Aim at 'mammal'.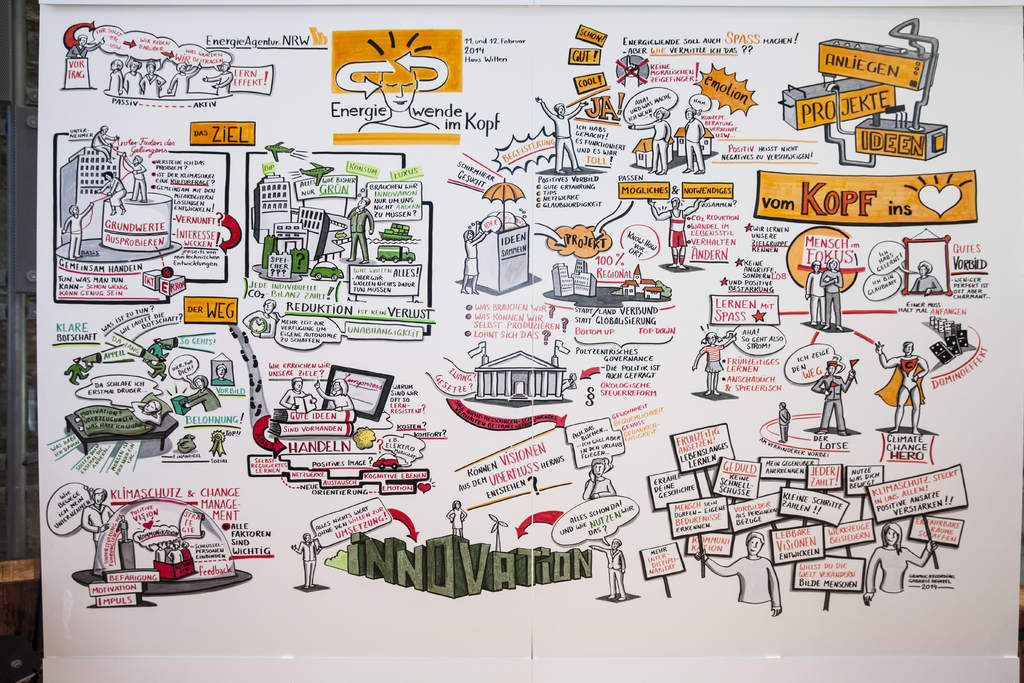
Aimed at l=356, t=62, r=439, b=131.
